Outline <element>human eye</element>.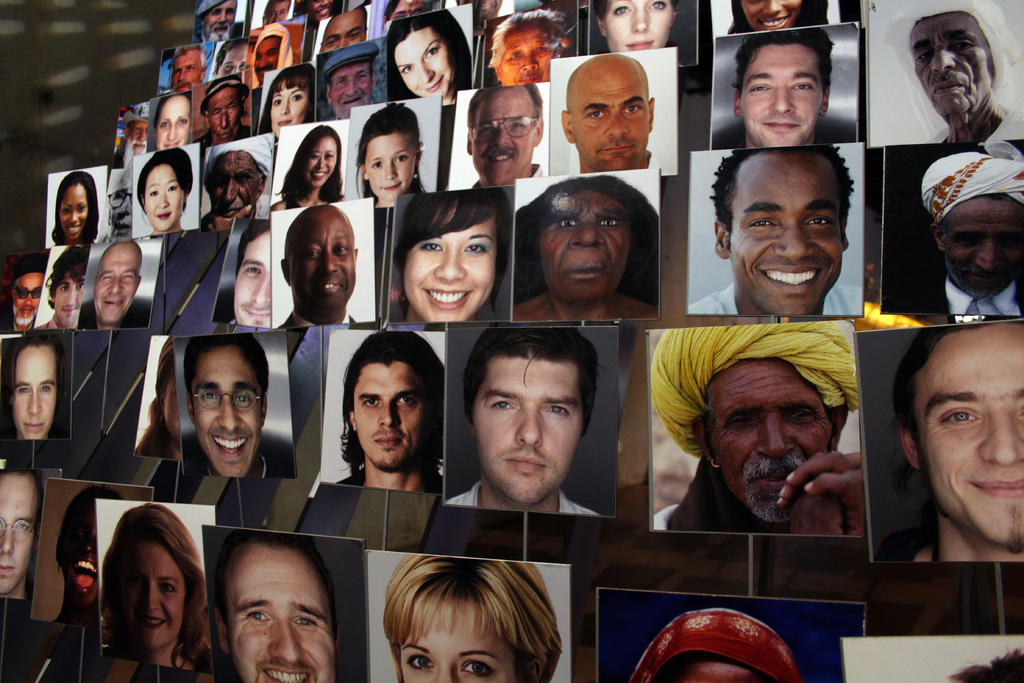
Outline: {"left": 76, "top": 206, "right": 84, "bottom": 211}.
